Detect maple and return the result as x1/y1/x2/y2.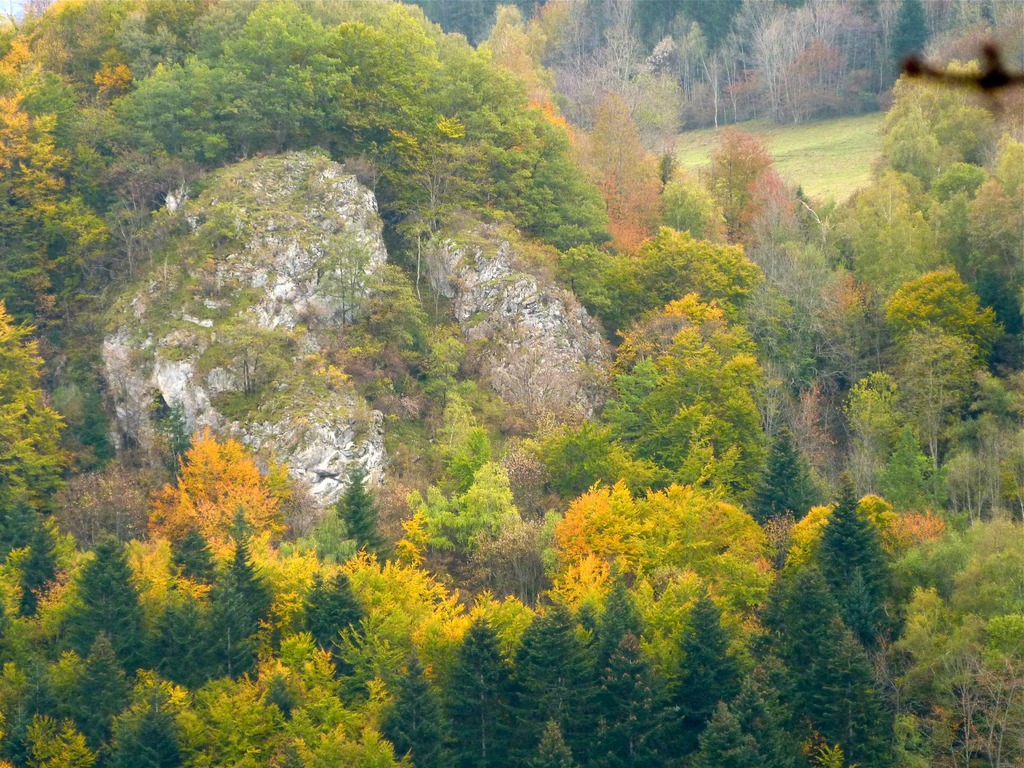
874/276/1009/470.
